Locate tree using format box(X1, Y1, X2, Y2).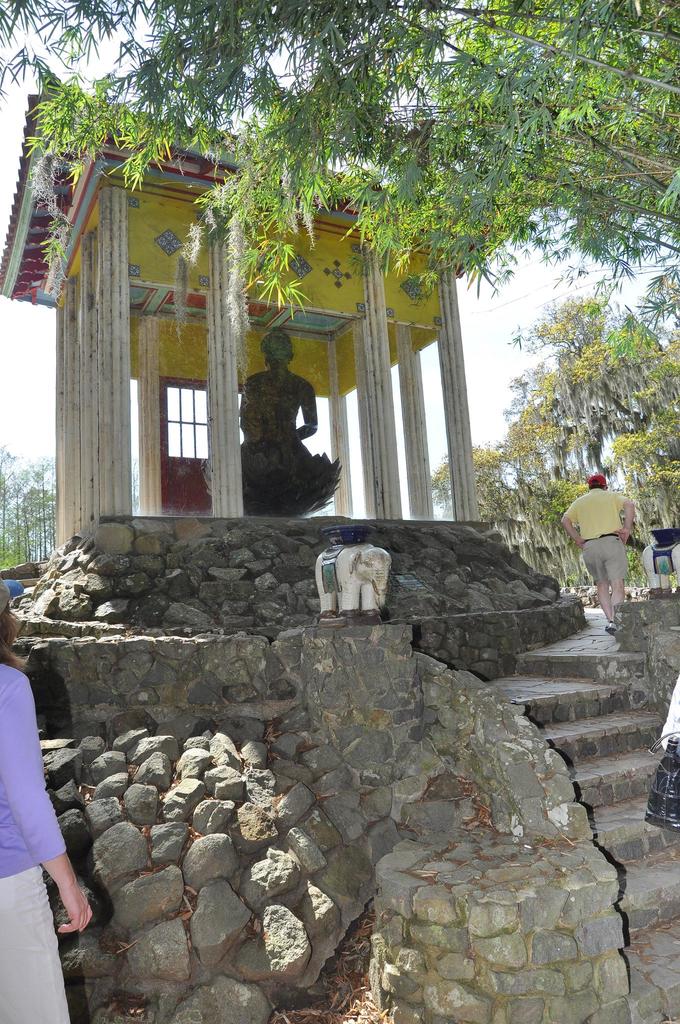
box(0, 0, 679, 365).
